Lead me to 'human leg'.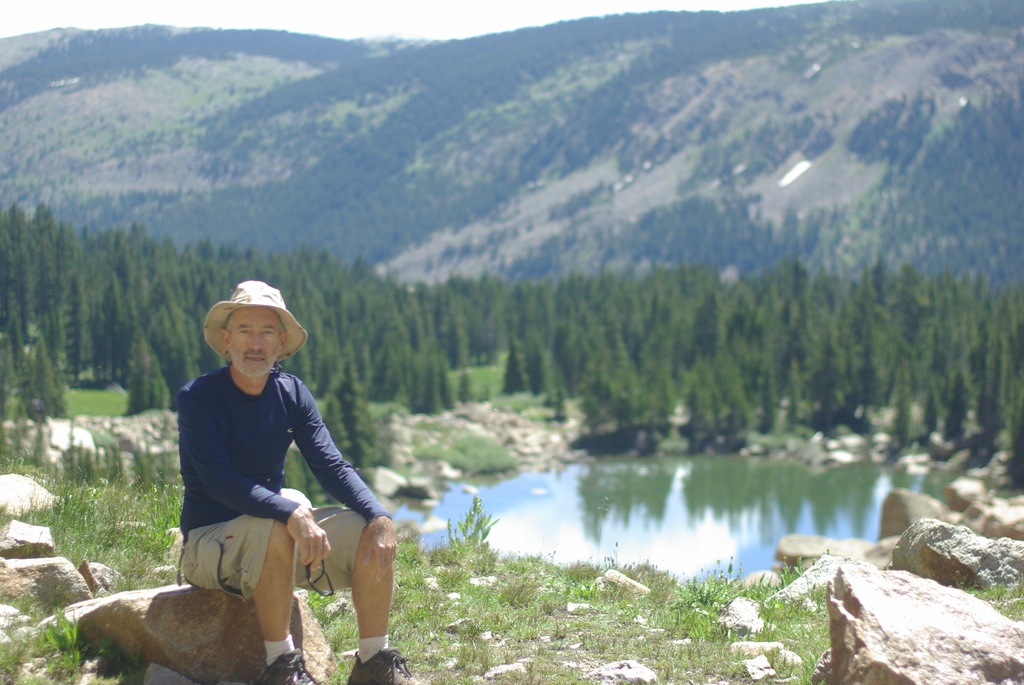
Lead to 303,500,420,684.
